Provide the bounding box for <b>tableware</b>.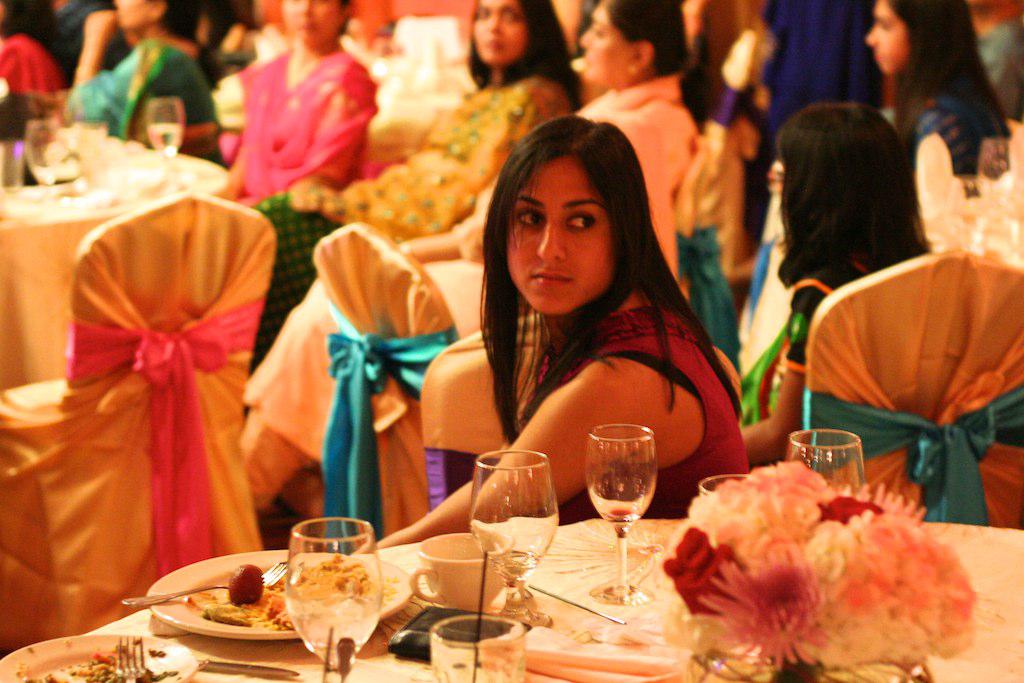
(142, 90, 195, 187).
